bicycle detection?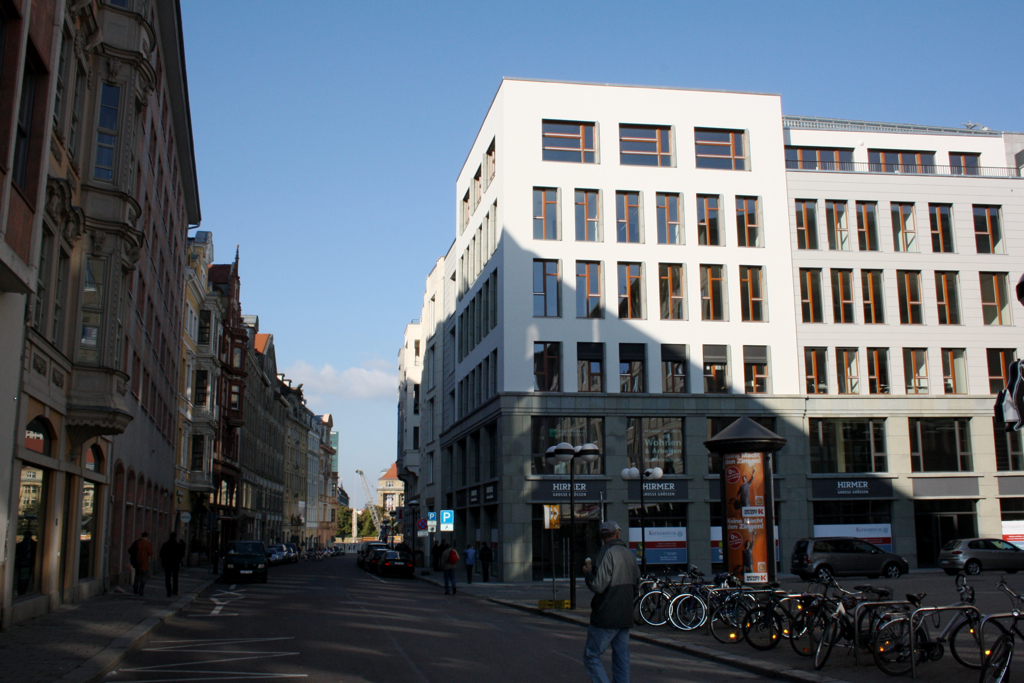
detection(982, 575, 1023, 679)
